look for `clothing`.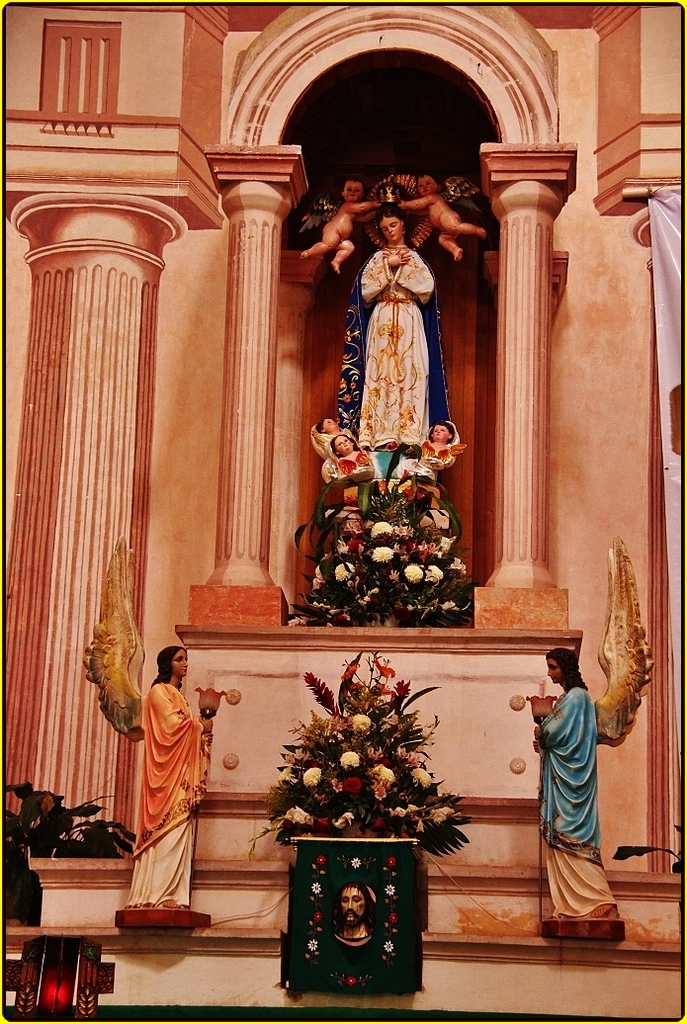
Found: [x1=126, y1=681, x2=213, y2=908].
